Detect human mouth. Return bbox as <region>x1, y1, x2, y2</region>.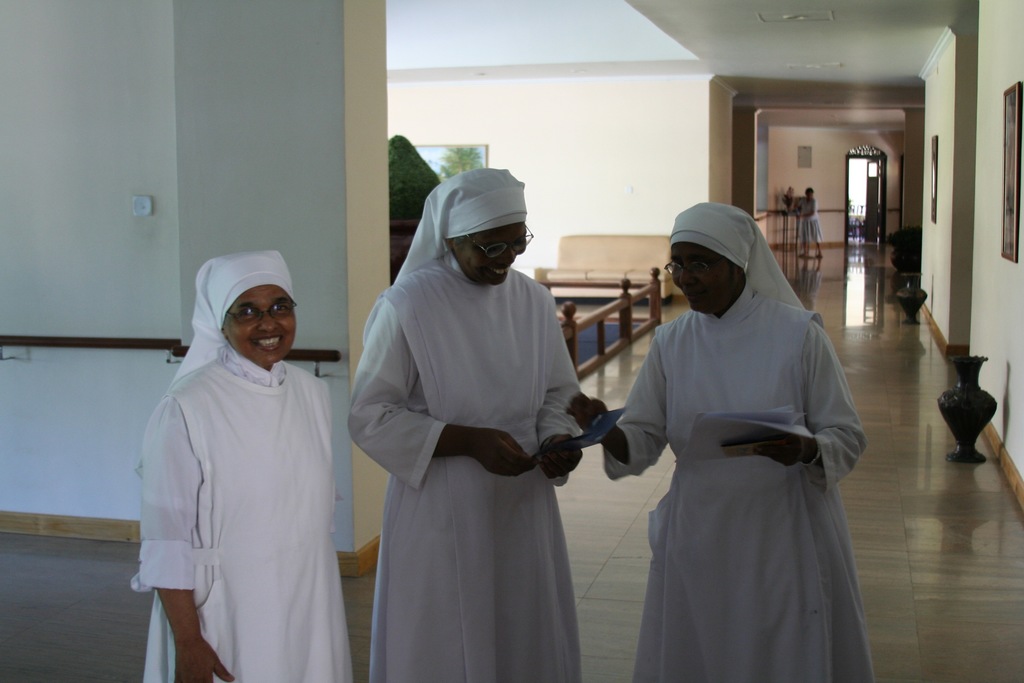
<region>492, 272, 508, 276</region>.
